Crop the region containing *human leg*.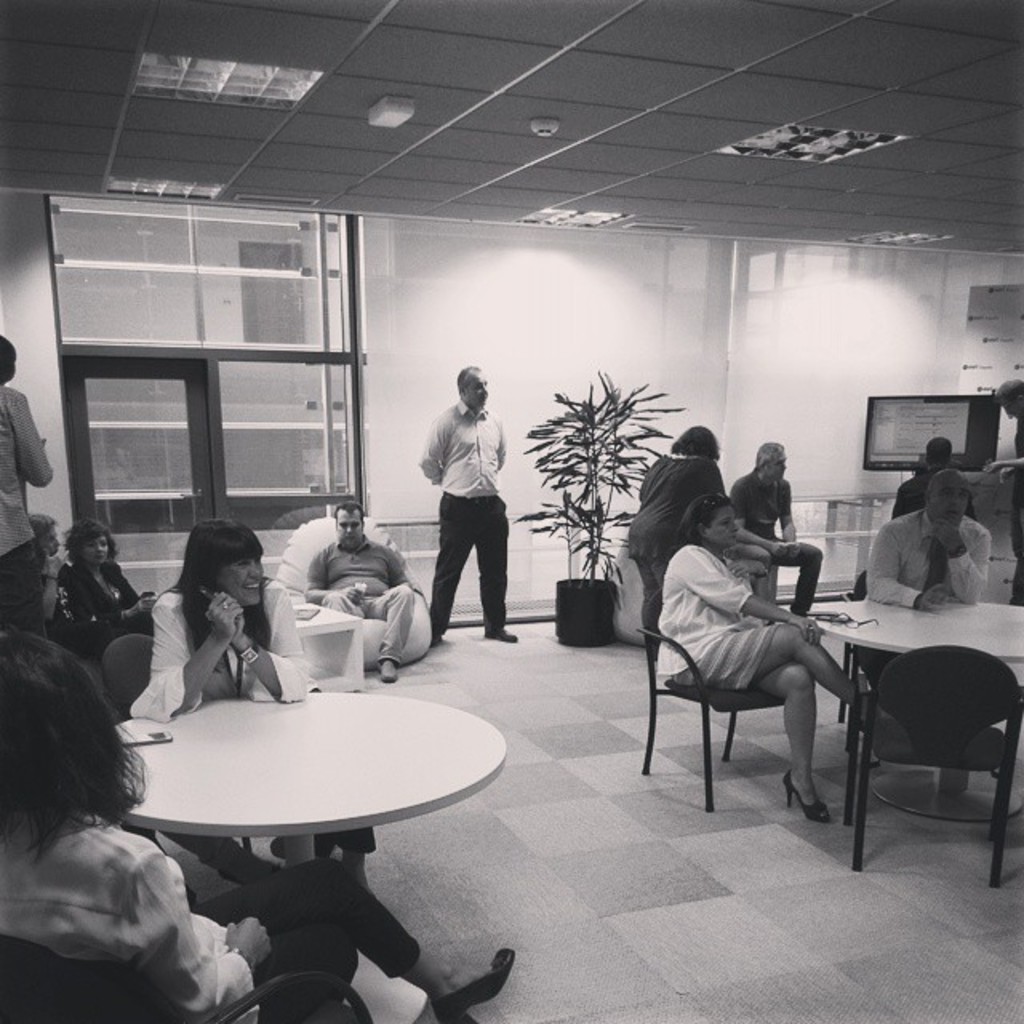
Crop region: {"x1": 430, "y1": 490, "x2": 466, "y2": 646}.
